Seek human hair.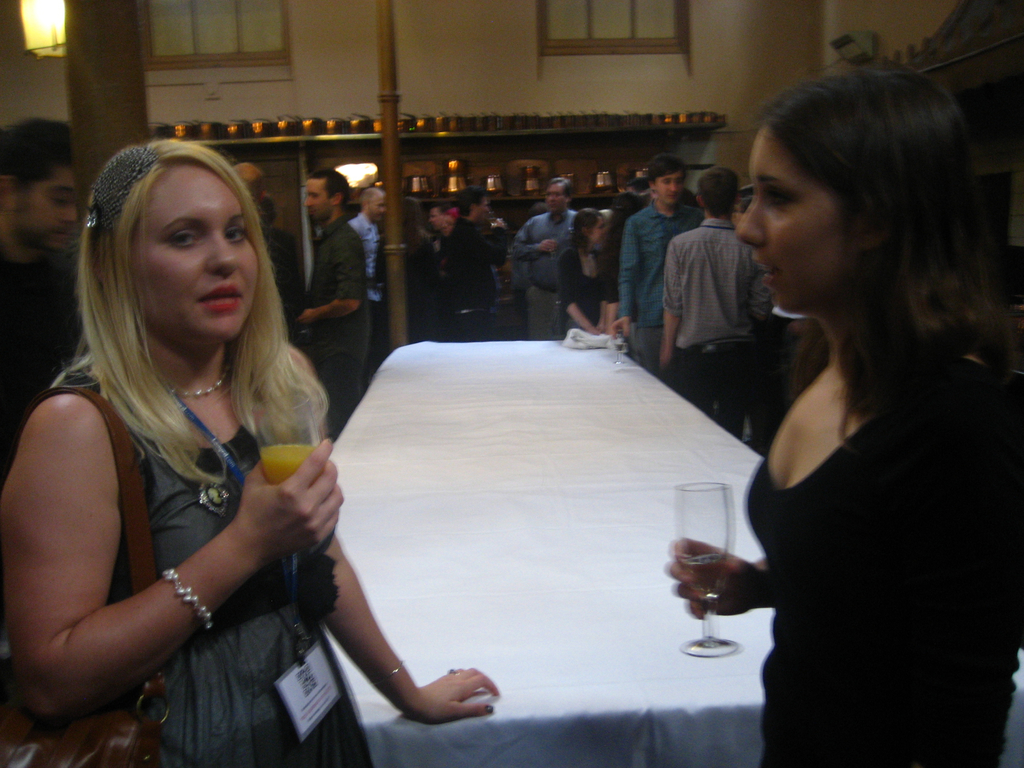
(x1=358, y1=186, x2=378, y2=211).
